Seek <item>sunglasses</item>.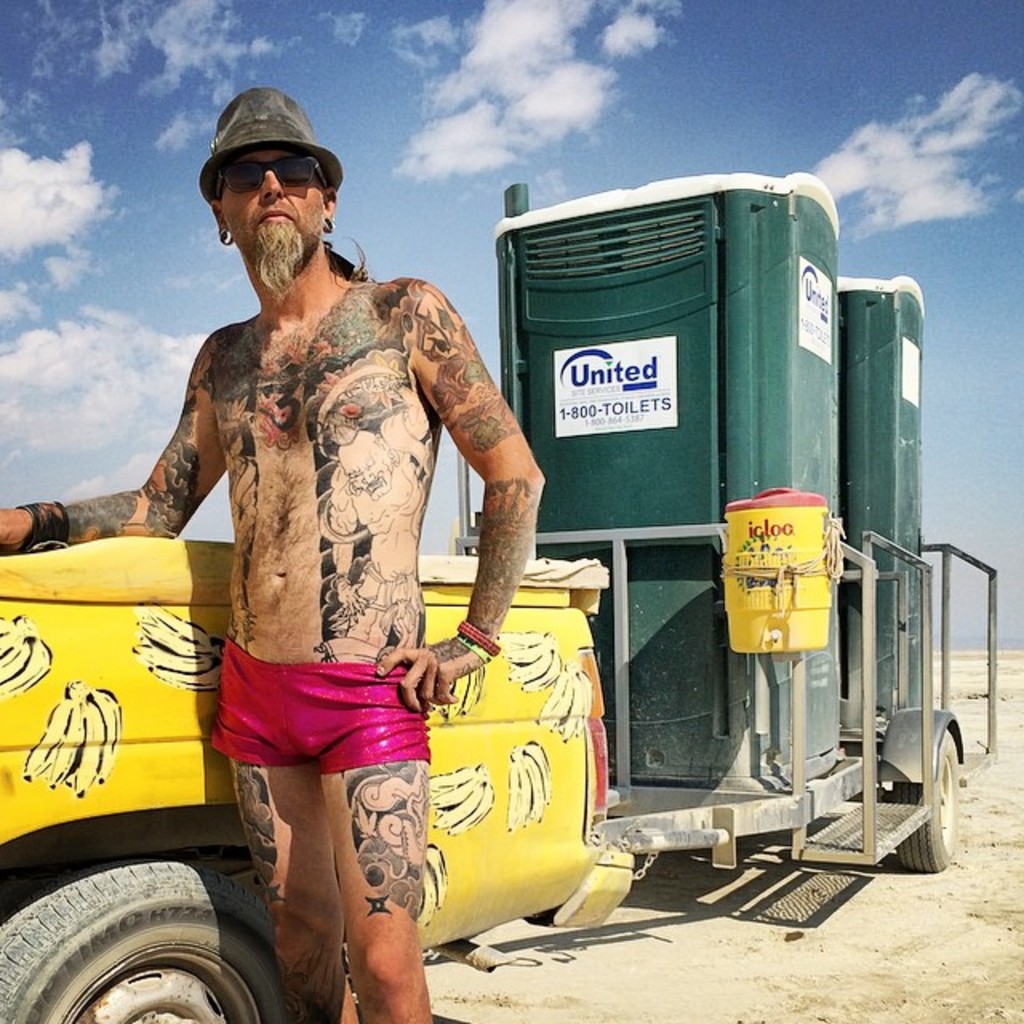
bbox=[200, 155, 322, 208].
